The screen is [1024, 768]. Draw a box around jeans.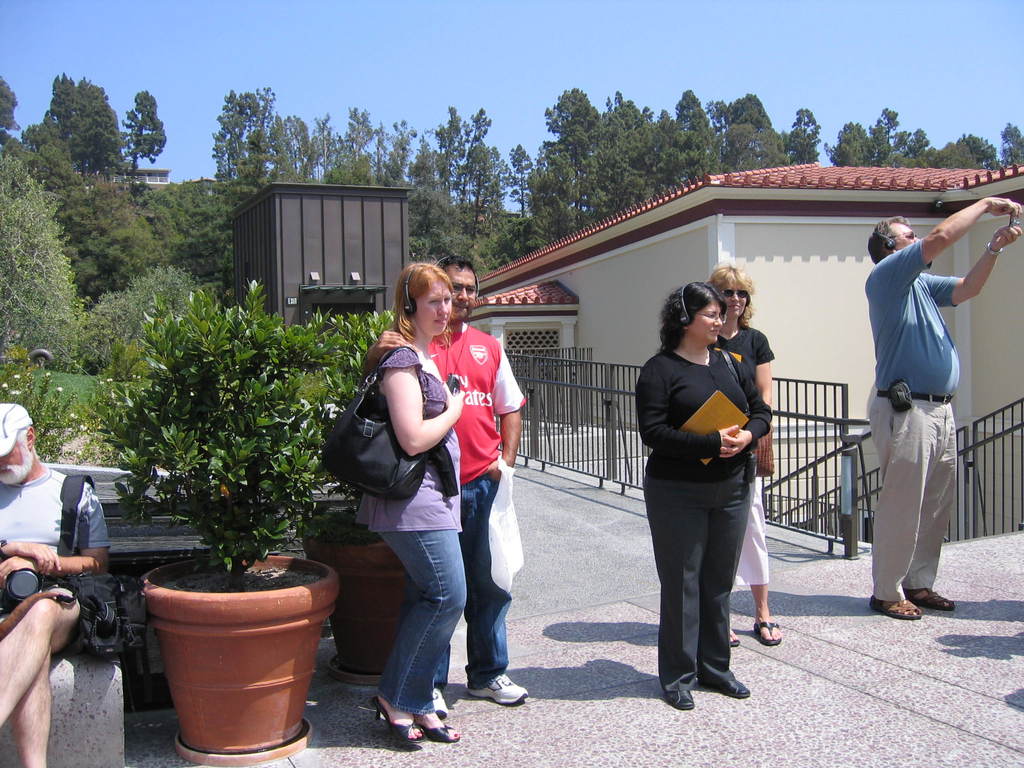
(373, 529, 478, 718).
